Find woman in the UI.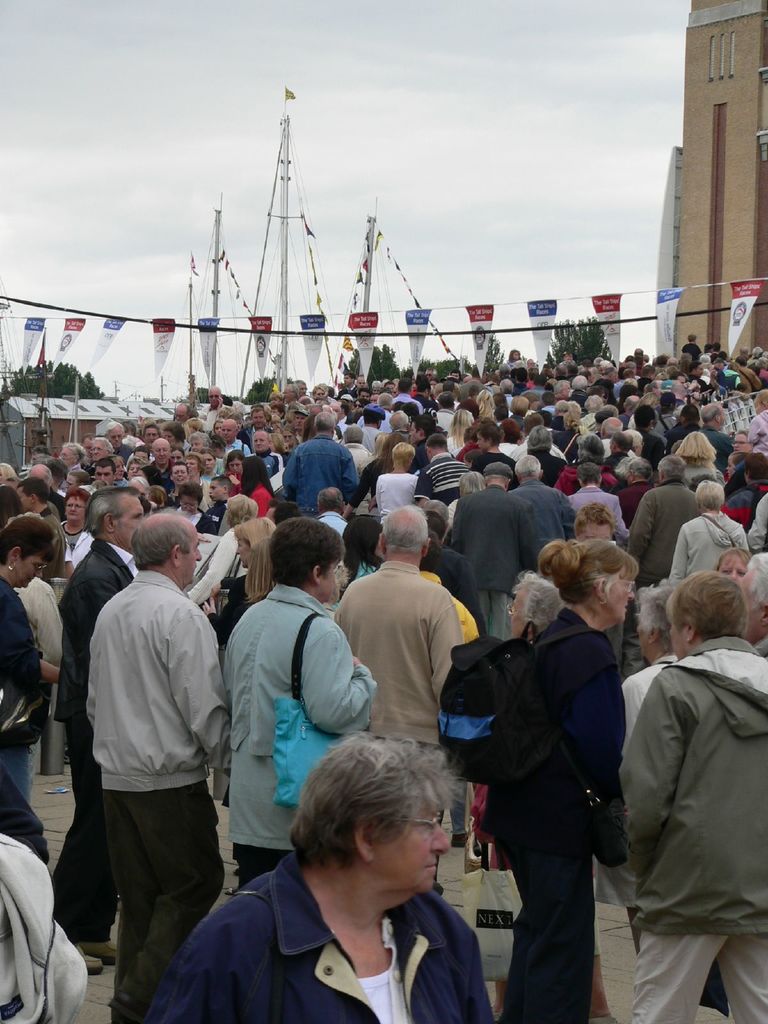
UI element at 152,734,524,1023.
